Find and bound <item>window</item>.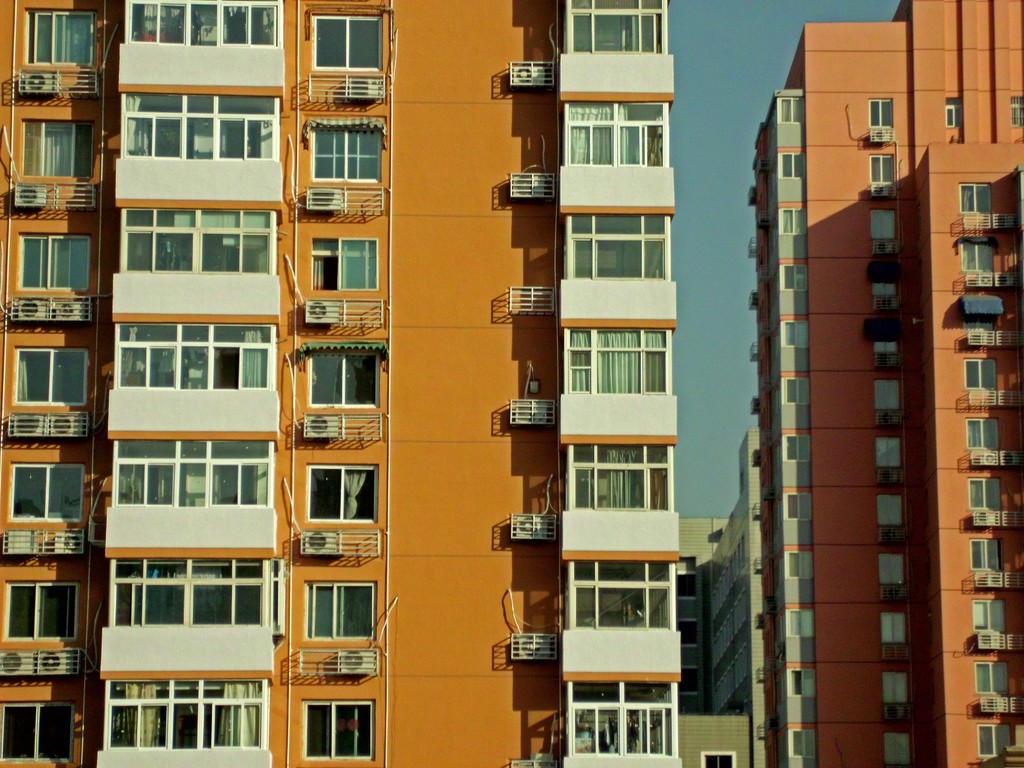
Bound: {"left": 870, "top": 378, "right": 901, "bottom": 413}.
